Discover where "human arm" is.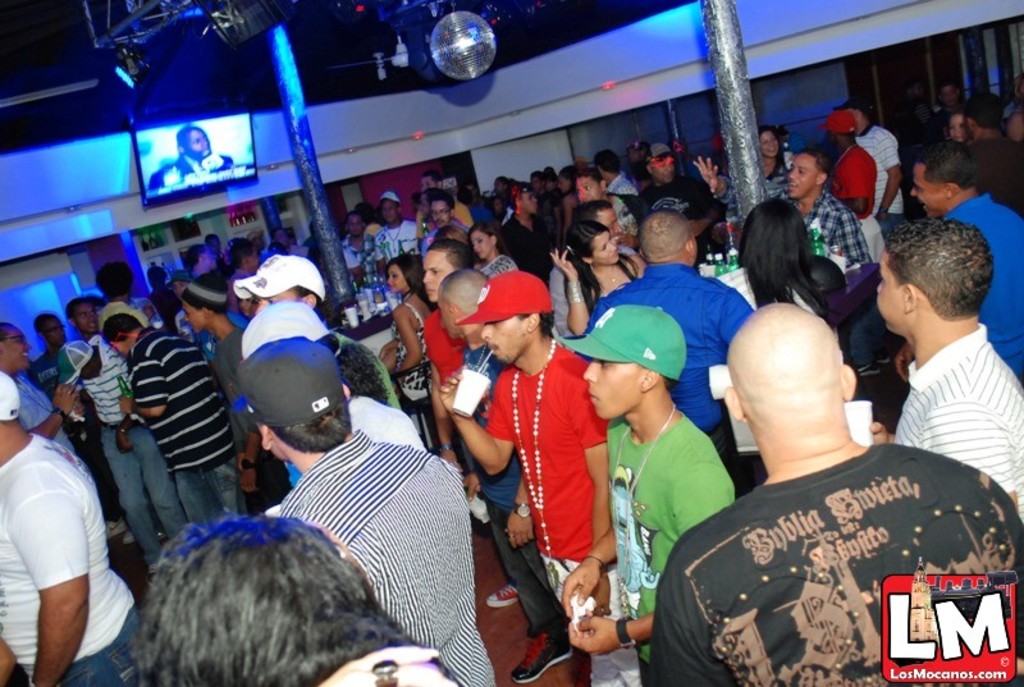
Discovered at box(23, 384, 81, 441).
